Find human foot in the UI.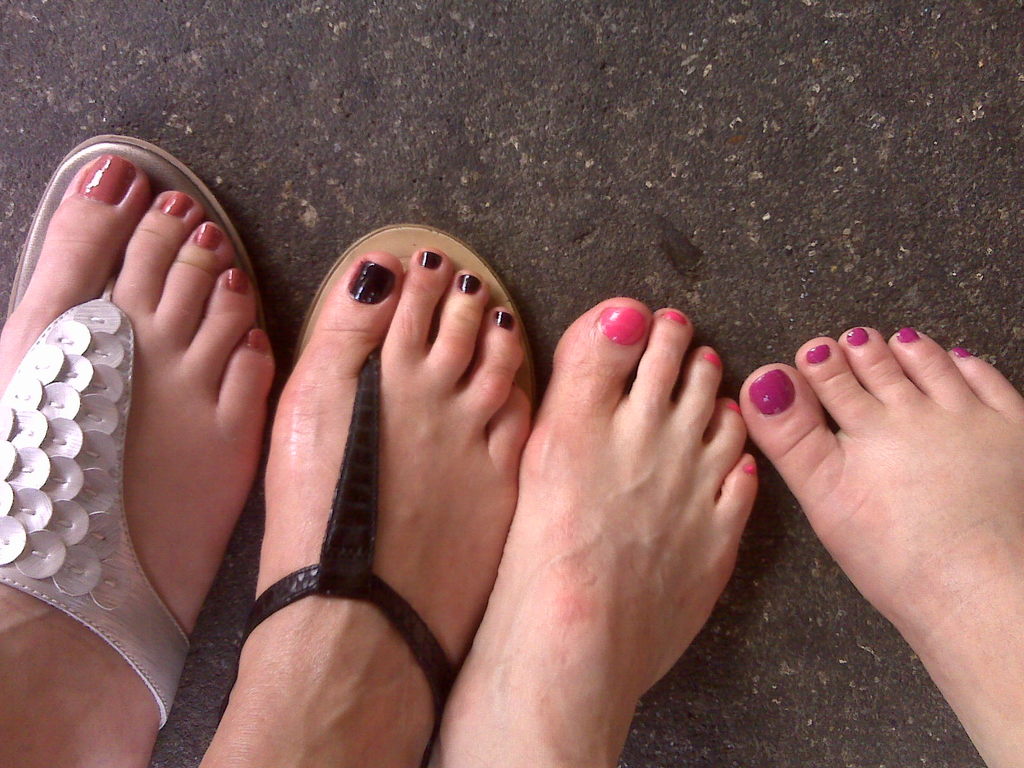
UI element at x1=196, y1=245, x2=531, y2=767.
